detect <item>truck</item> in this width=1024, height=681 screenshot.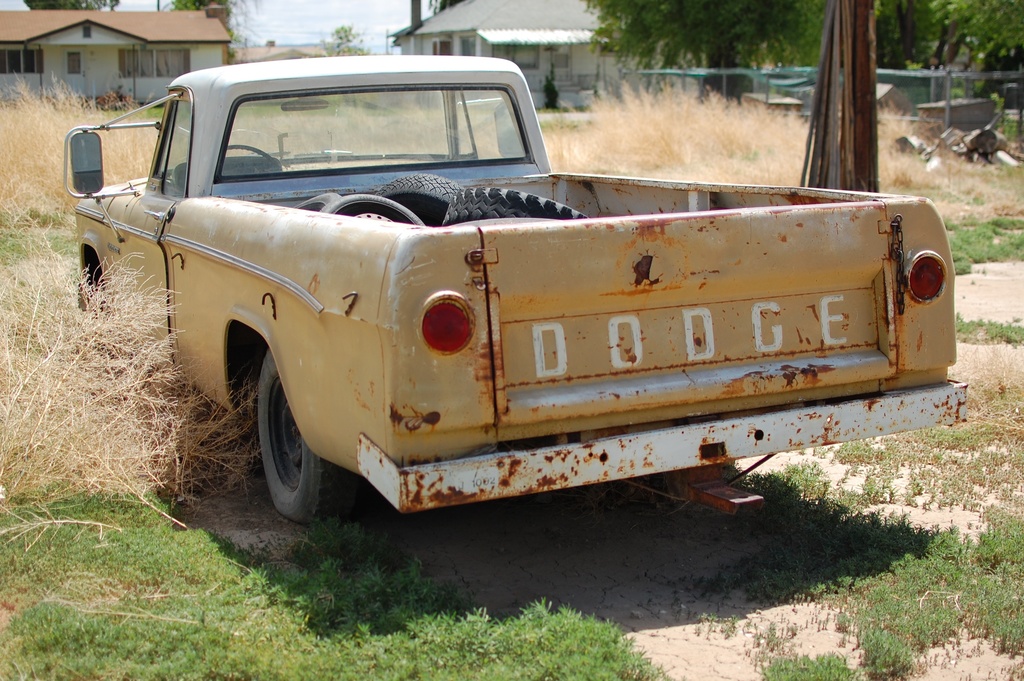
Detection: Rect(53, 108, 975, 581).
